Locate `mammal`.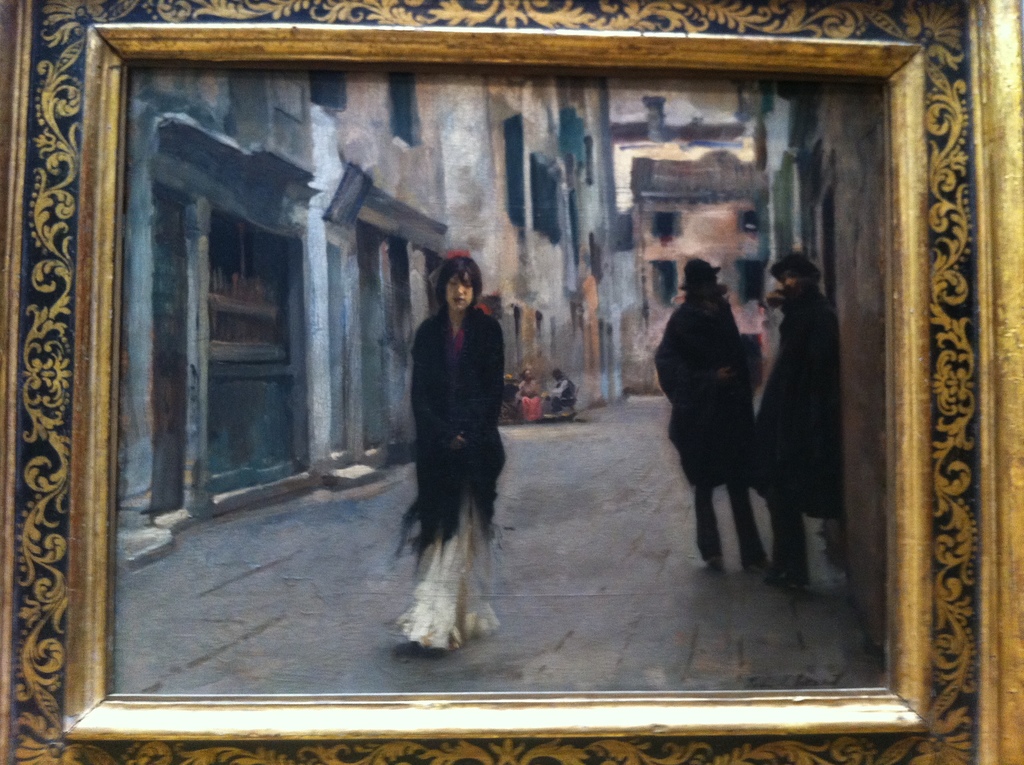
Bounding box: [left=647, top=252, right=768, bottom=558].
